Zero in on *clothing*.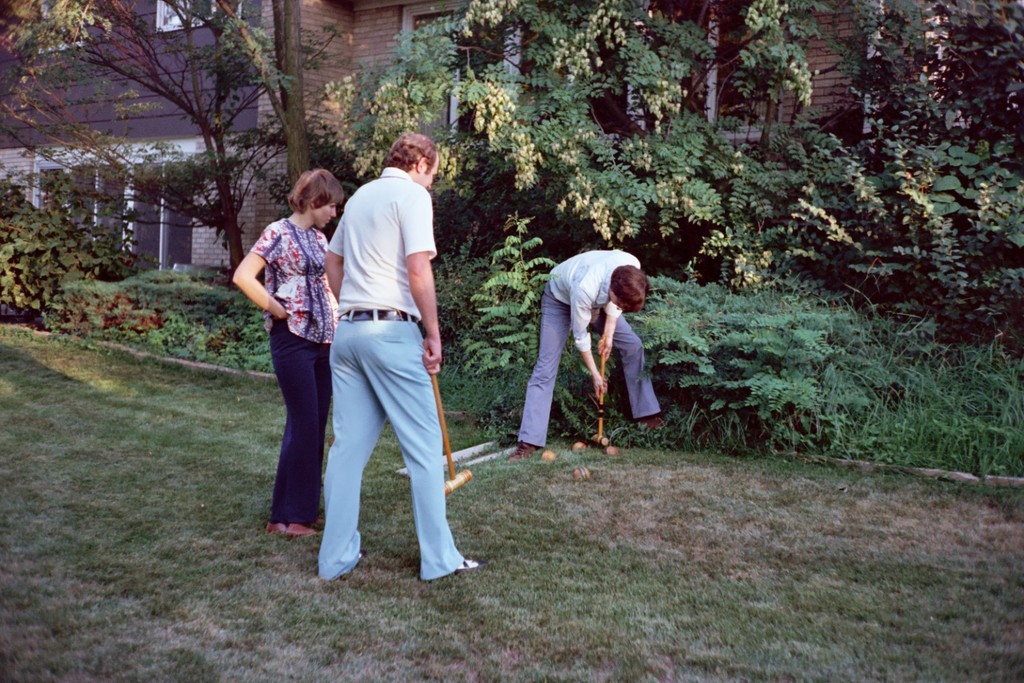
Zeroed in: 520/244/667/449.
